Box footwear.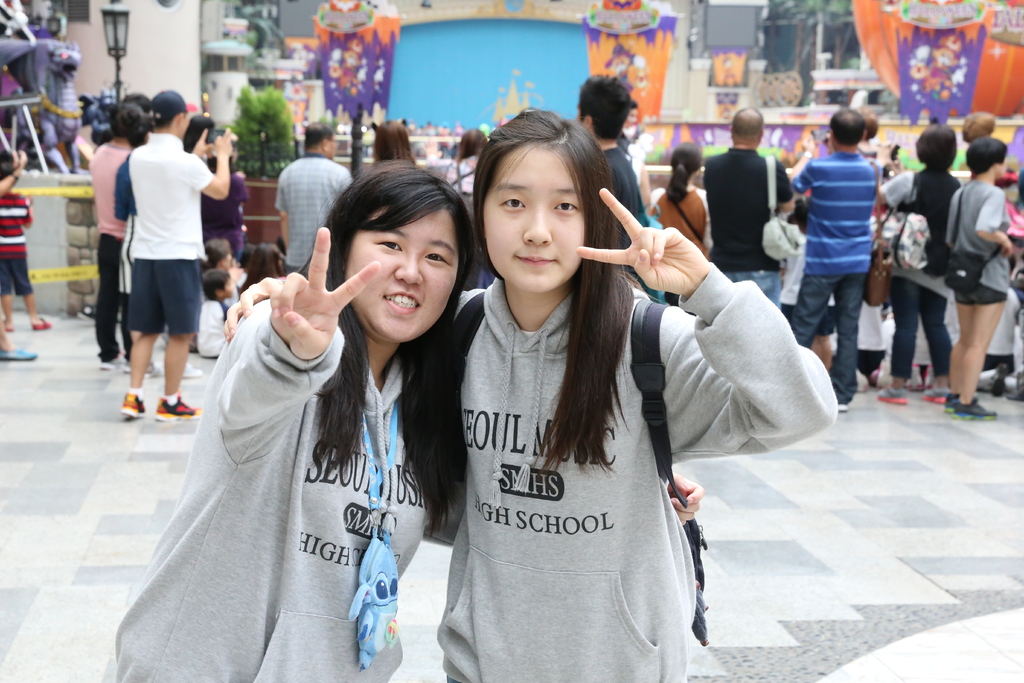
crop(939, 391, 962, 413).
